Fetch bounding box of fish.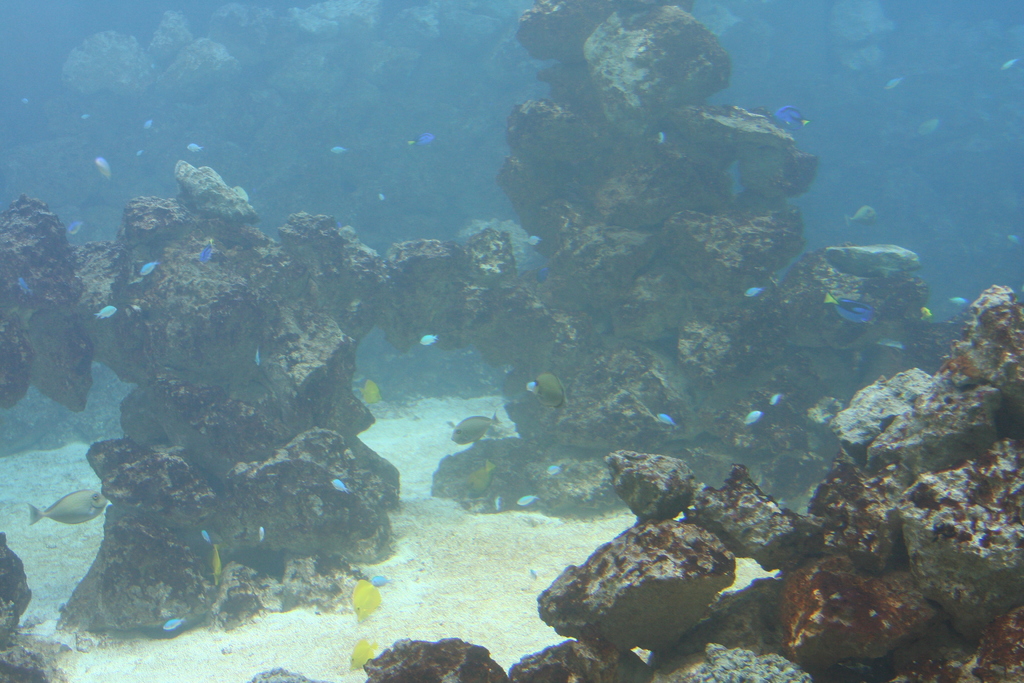
Bbox: region(92, 157, 112, 181).
